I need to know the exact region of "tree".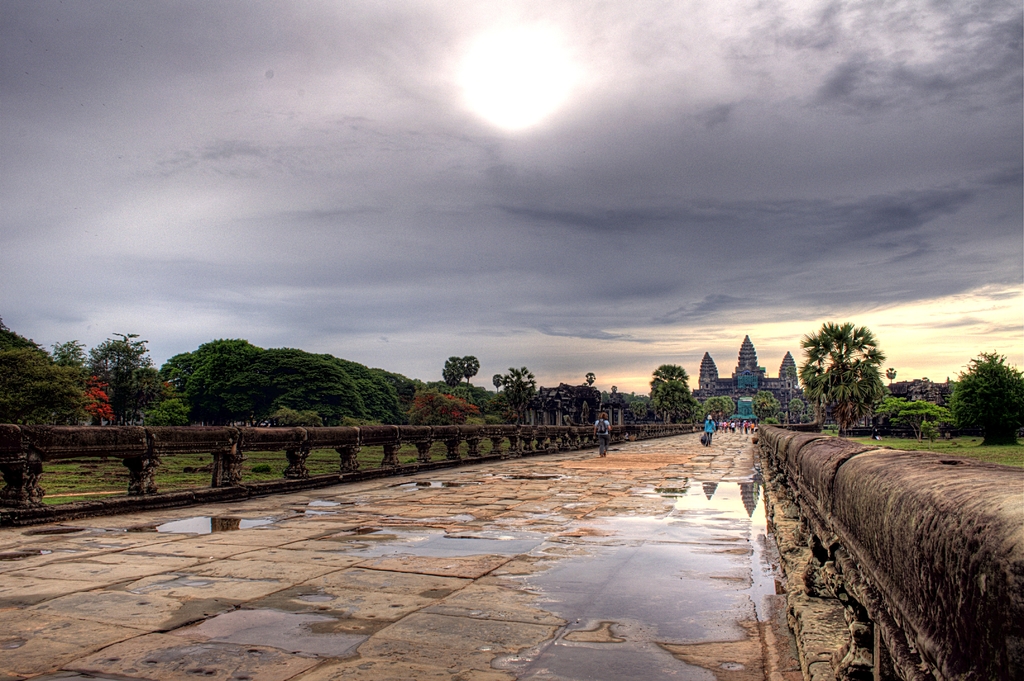
Region: Rect(753, 392, 777, 424).
